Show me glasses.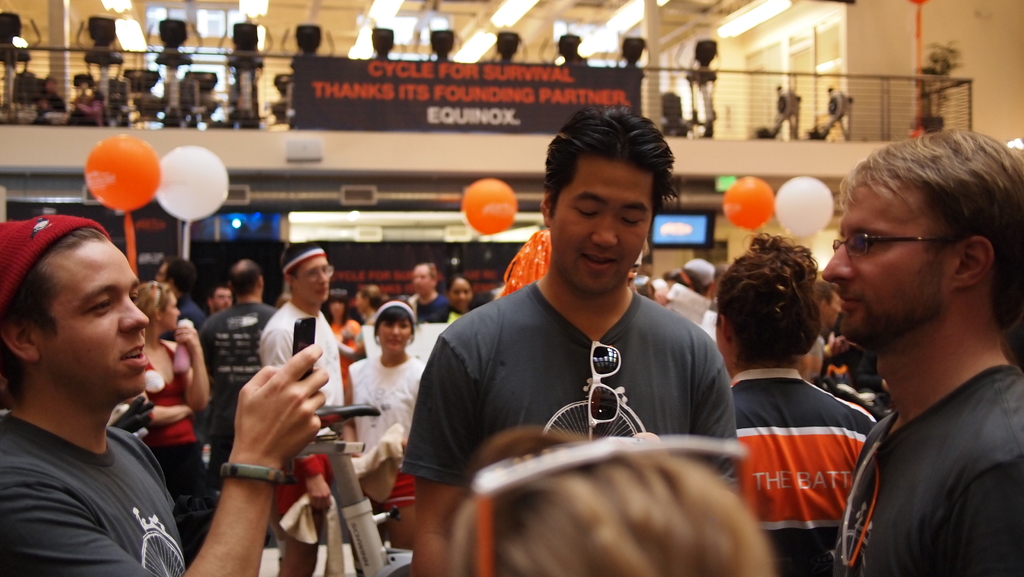
glasses is here: [291, 264, 333, 283].
